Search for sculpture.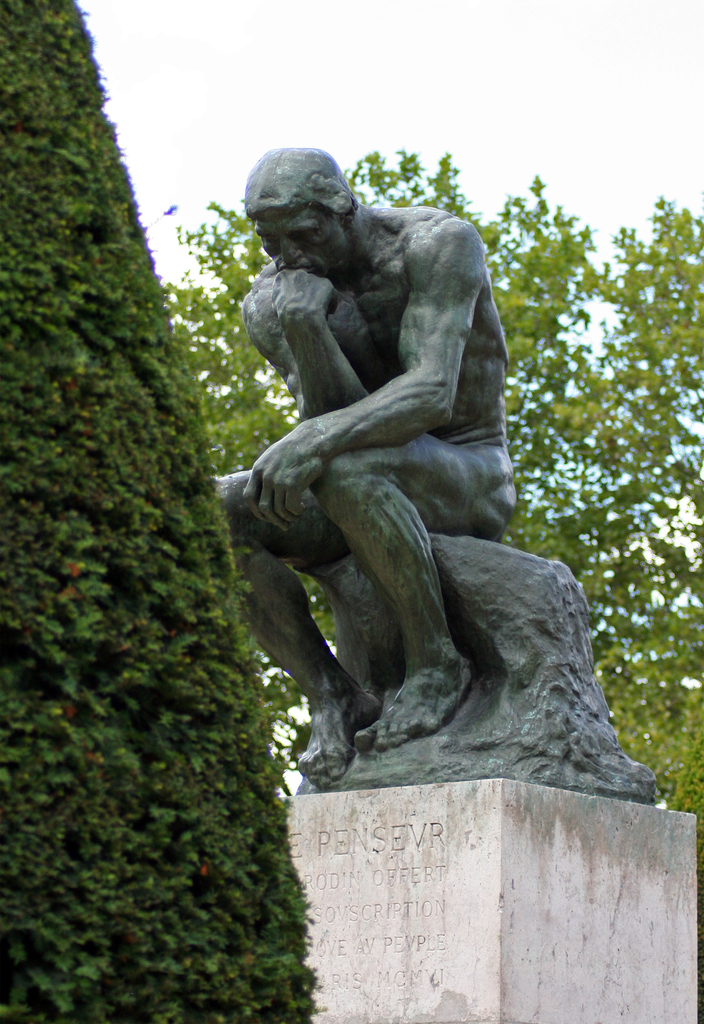
Found at [x1=208, y1=141, x2=681, y2=804].
